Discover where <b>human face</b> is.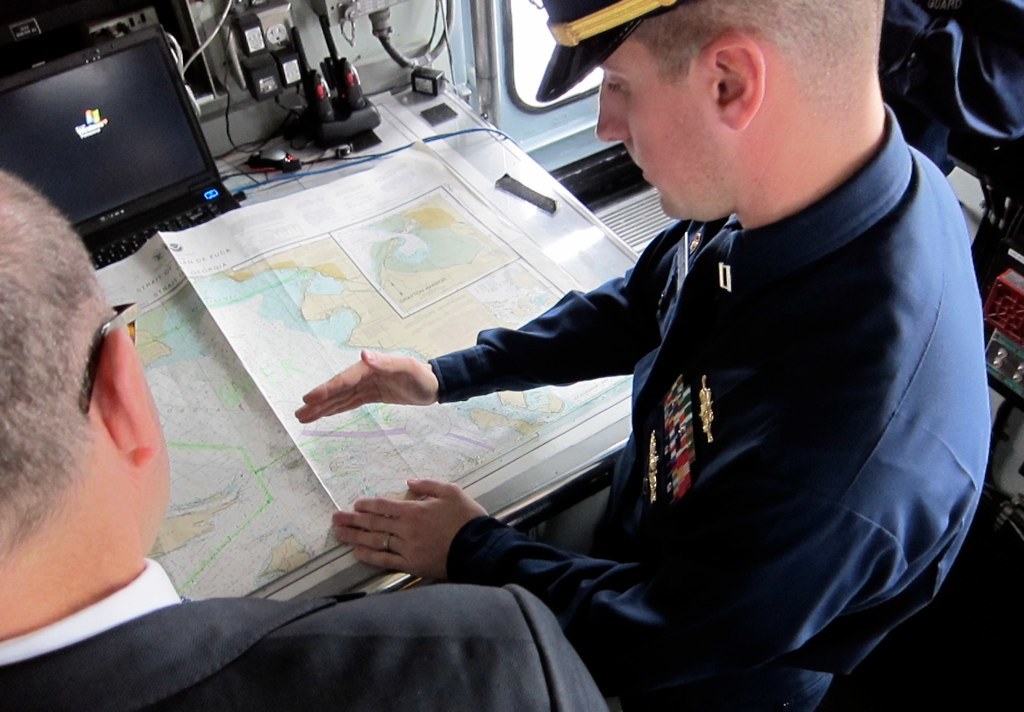
Discovered at rect(590, 38, 732, 219).
